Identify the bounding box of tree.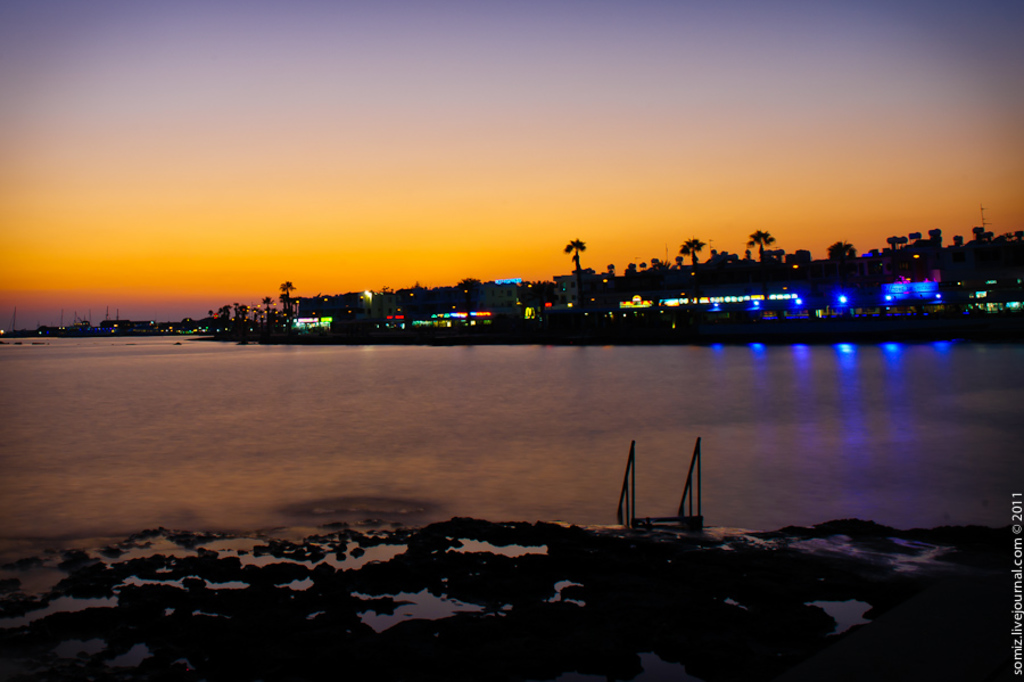
rect(563, 239, 586, 310).
